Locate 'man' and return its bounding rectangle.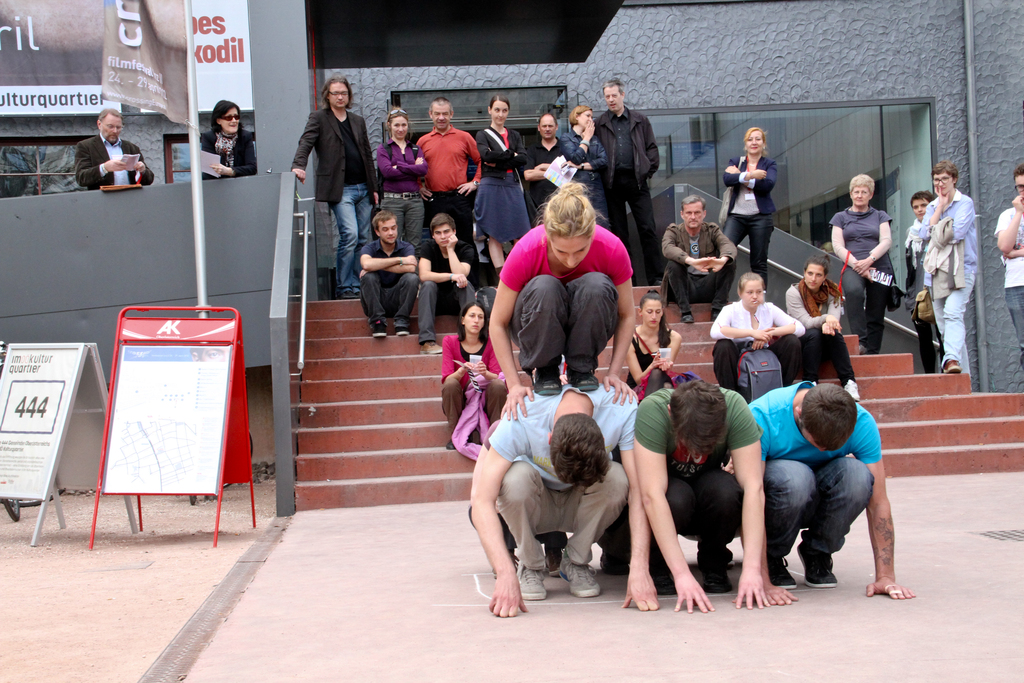
select_region(660, 193, 733, 319).
